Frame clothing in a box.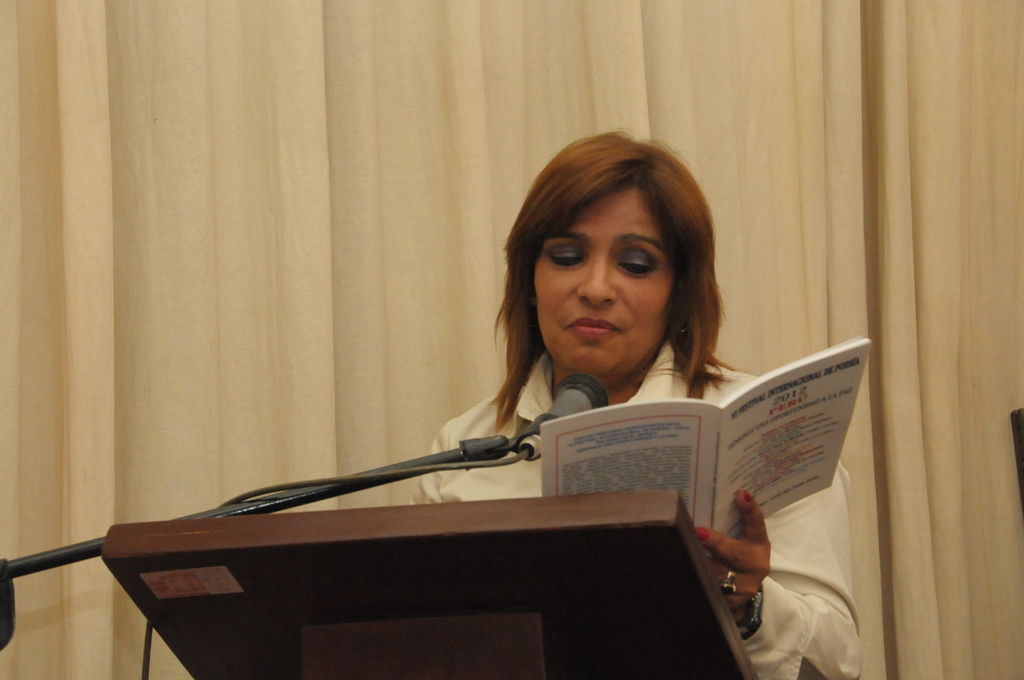
(left=403, top=351, right=871, bottom=679).
